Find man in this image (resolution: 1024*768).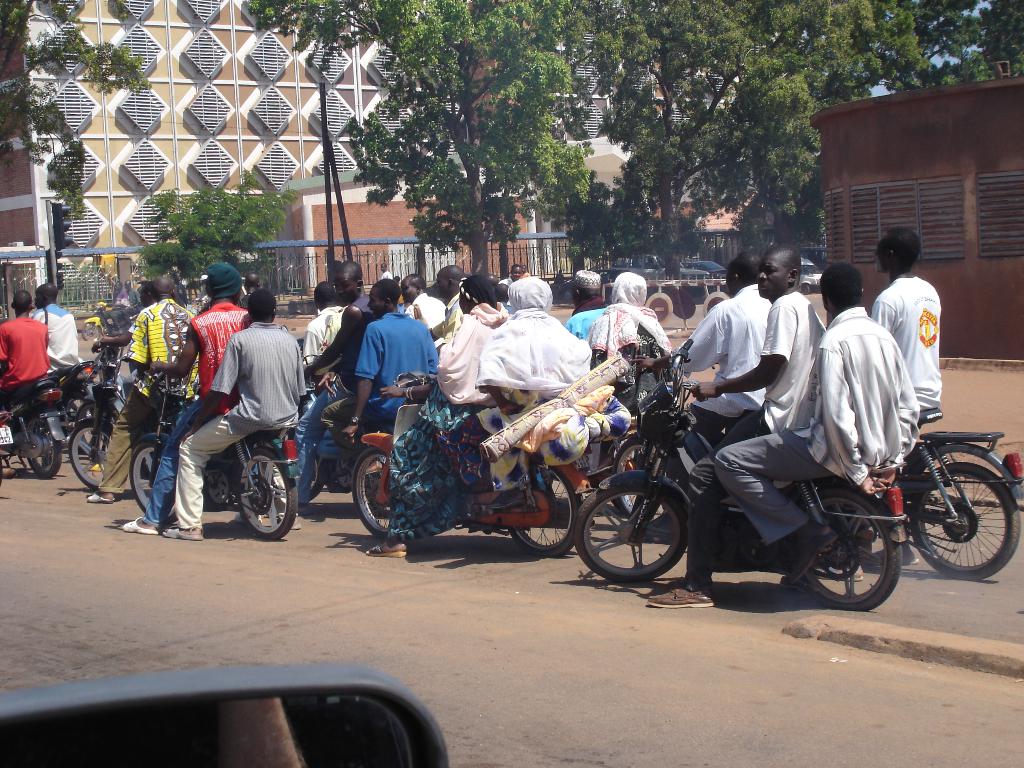
{"left": 120, "top": 272, "right": 248, "bottom": 527}.
